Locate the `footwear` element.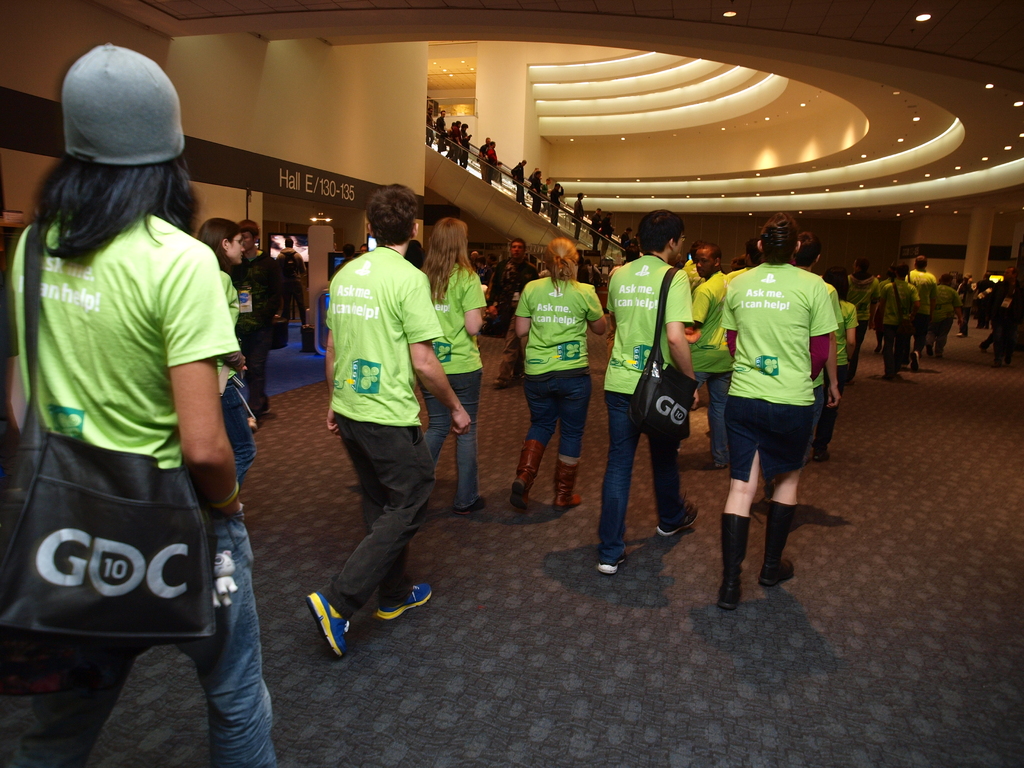
Element bbox: select_region(909, 353, 920, 371).
